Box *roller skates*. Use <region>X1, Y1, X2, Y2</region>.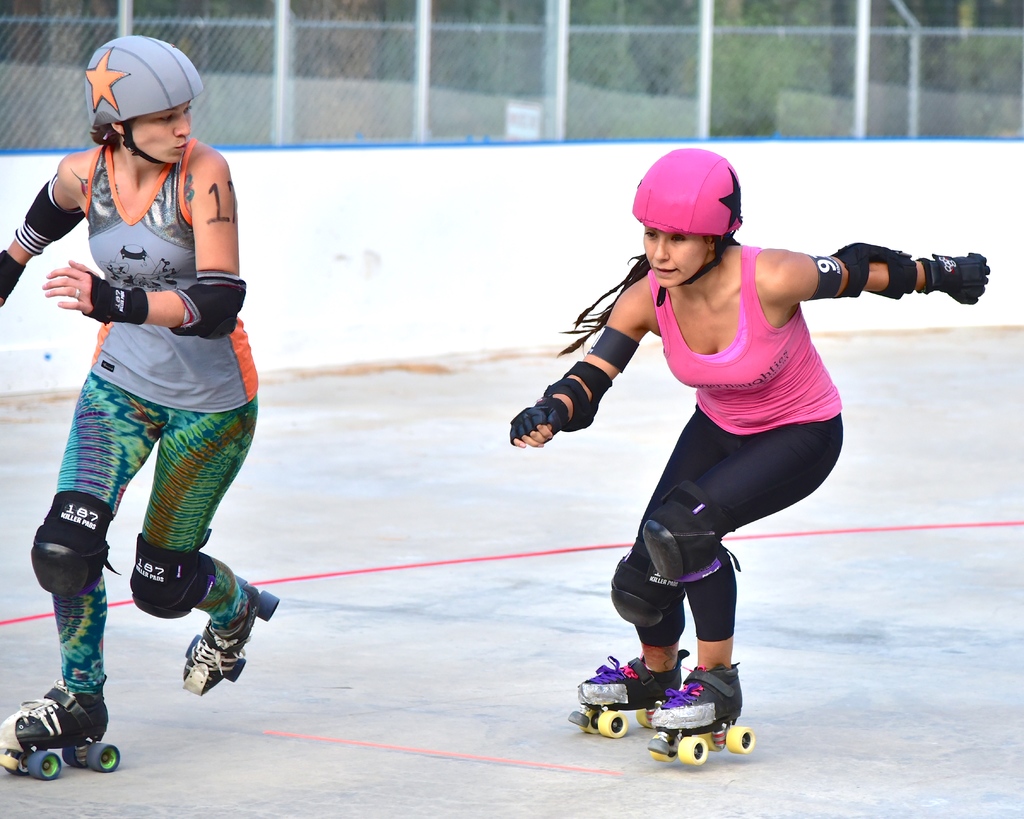
<region>565, 651, 687, 740</region>.
